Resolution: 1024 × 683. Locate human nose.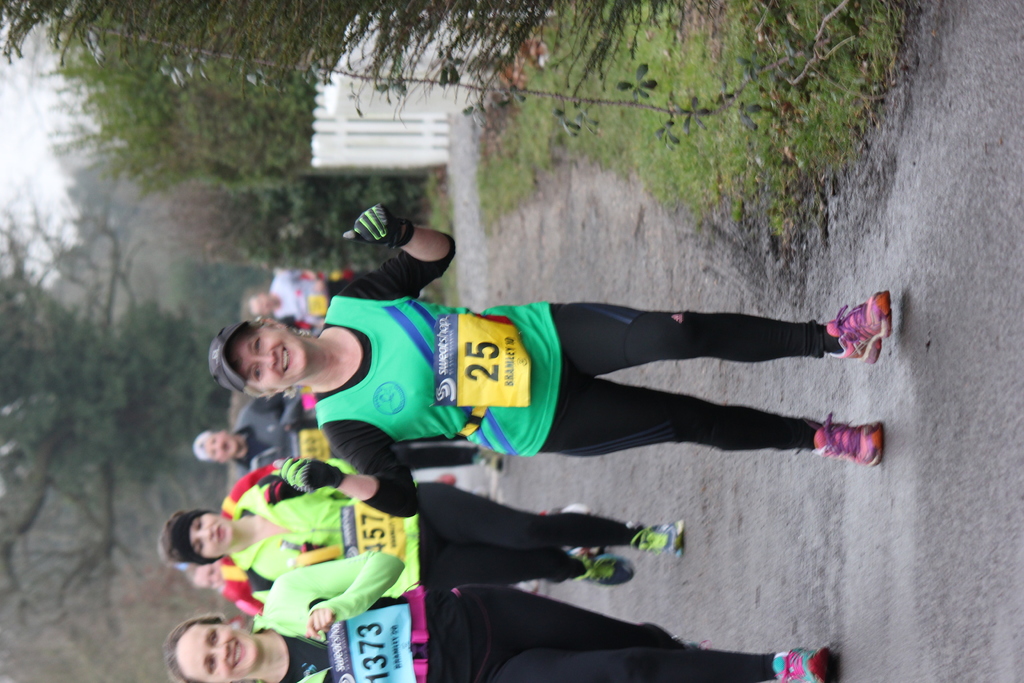
left=195, top=527, right=212, bottom=541.
